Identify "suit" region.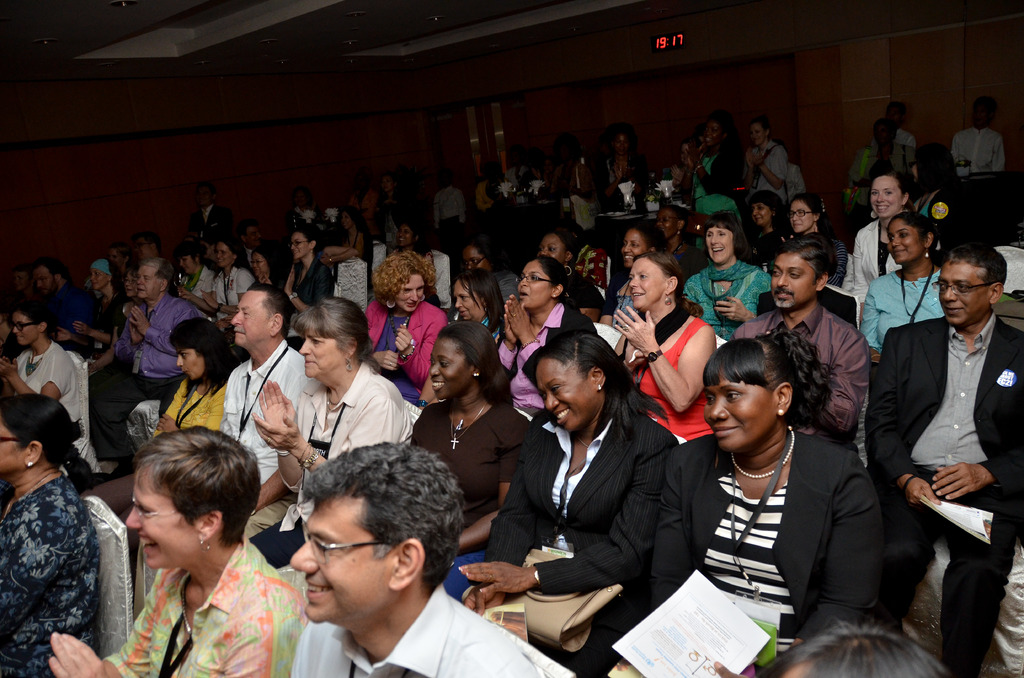
Region: BBox(868, 236, 1014, 658).
